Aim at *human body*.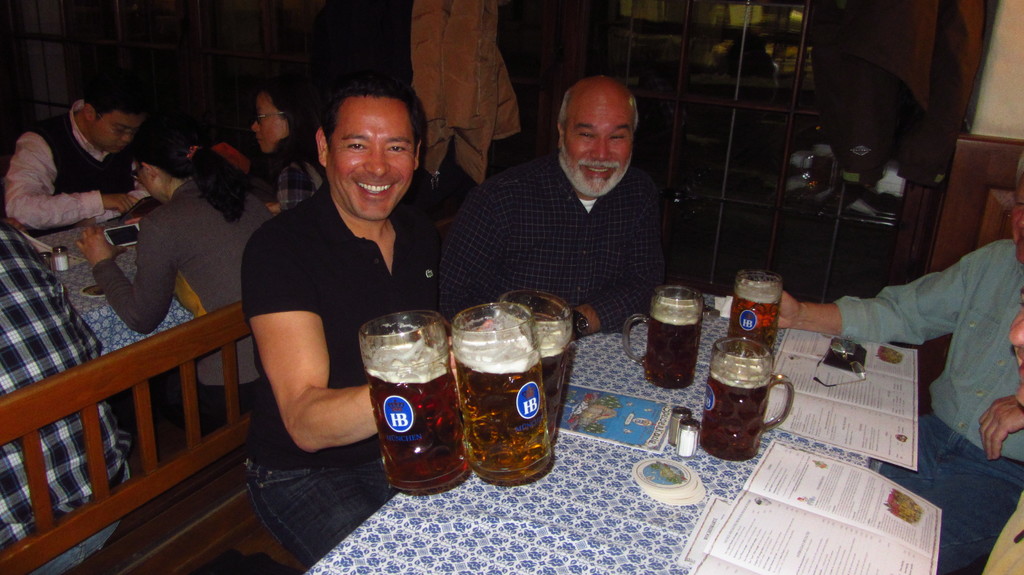
Aimed at [207,69,326,207].
